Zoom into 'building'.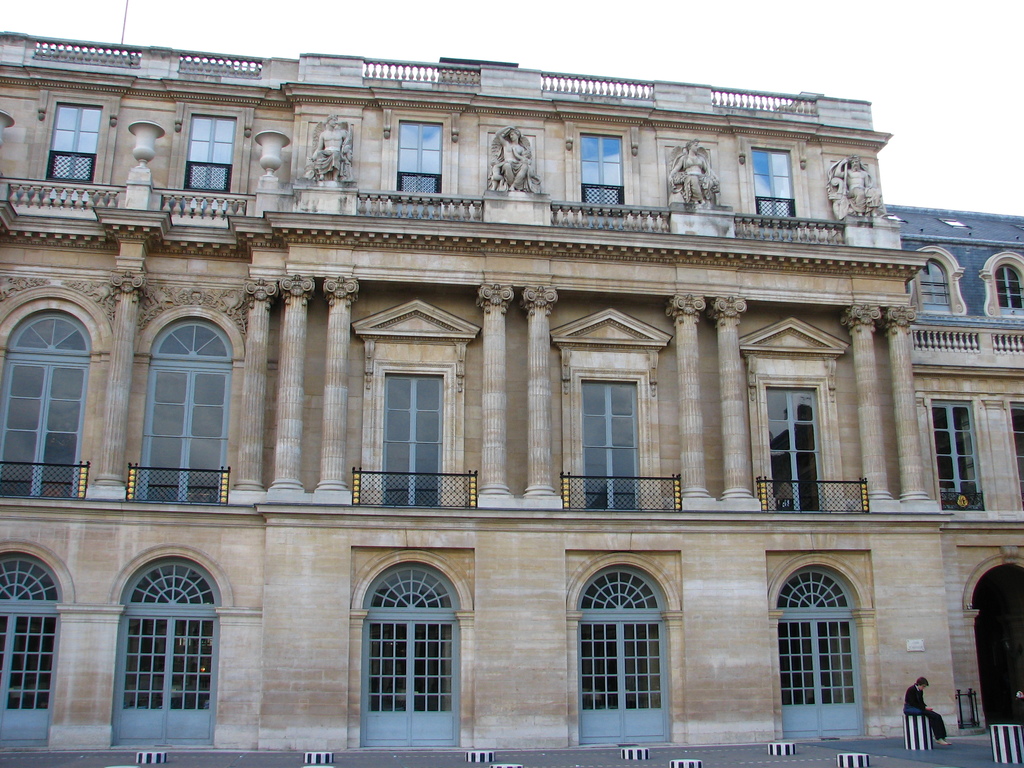
Zoom target: [0, 32, 1023, 767].
